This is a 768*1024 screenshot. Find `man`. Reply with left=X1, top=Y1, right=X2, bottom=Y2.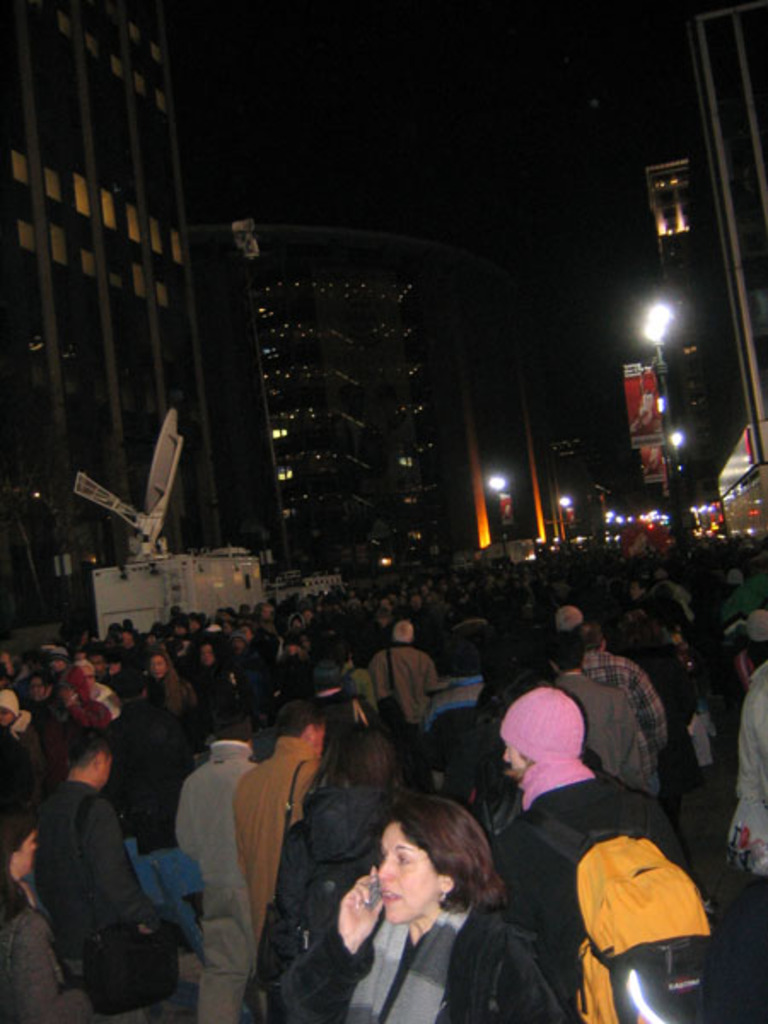
left=241, top=701, right=333, bottom=949.
